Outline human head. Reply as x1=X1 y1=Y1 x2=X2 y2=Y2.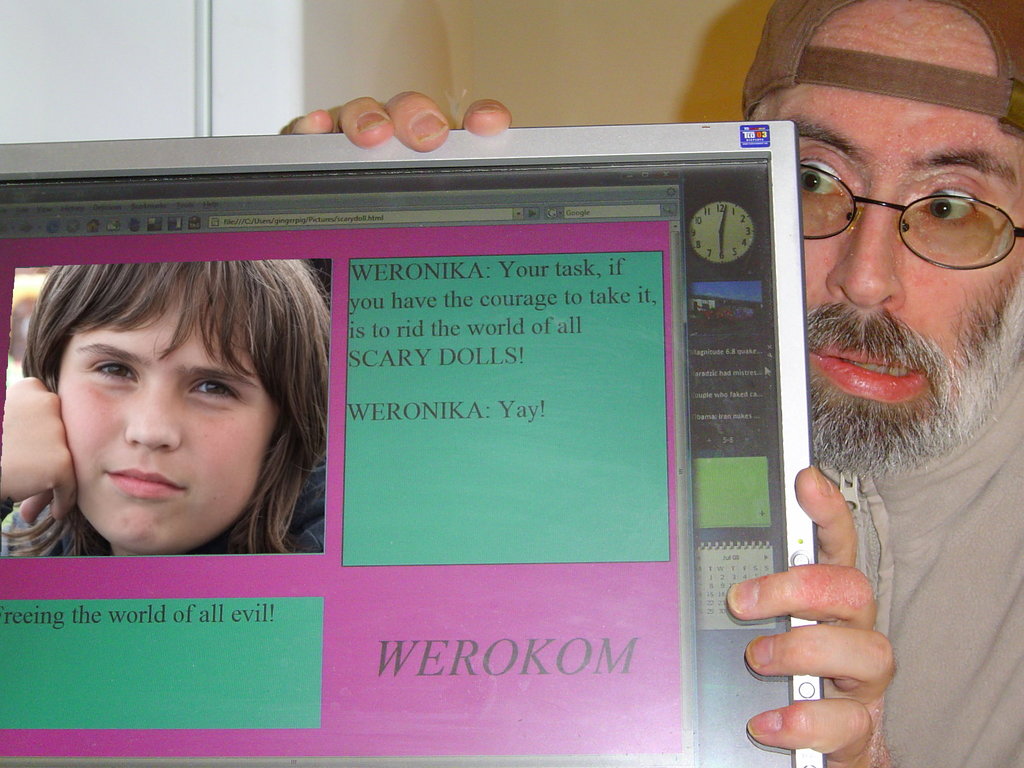
x1=28 y1=255 x2=321 y2=543.
